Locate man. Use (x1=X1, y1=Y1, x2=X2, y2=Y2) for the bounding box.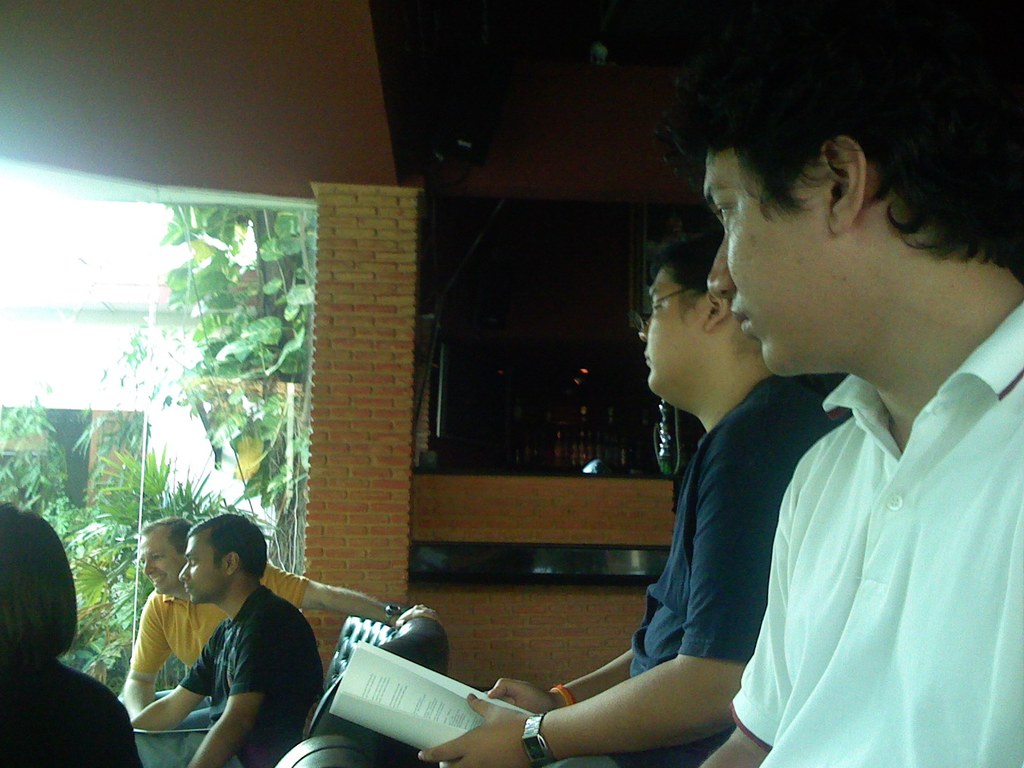
(x1=404, y1=236, x2=842, y2=767).
